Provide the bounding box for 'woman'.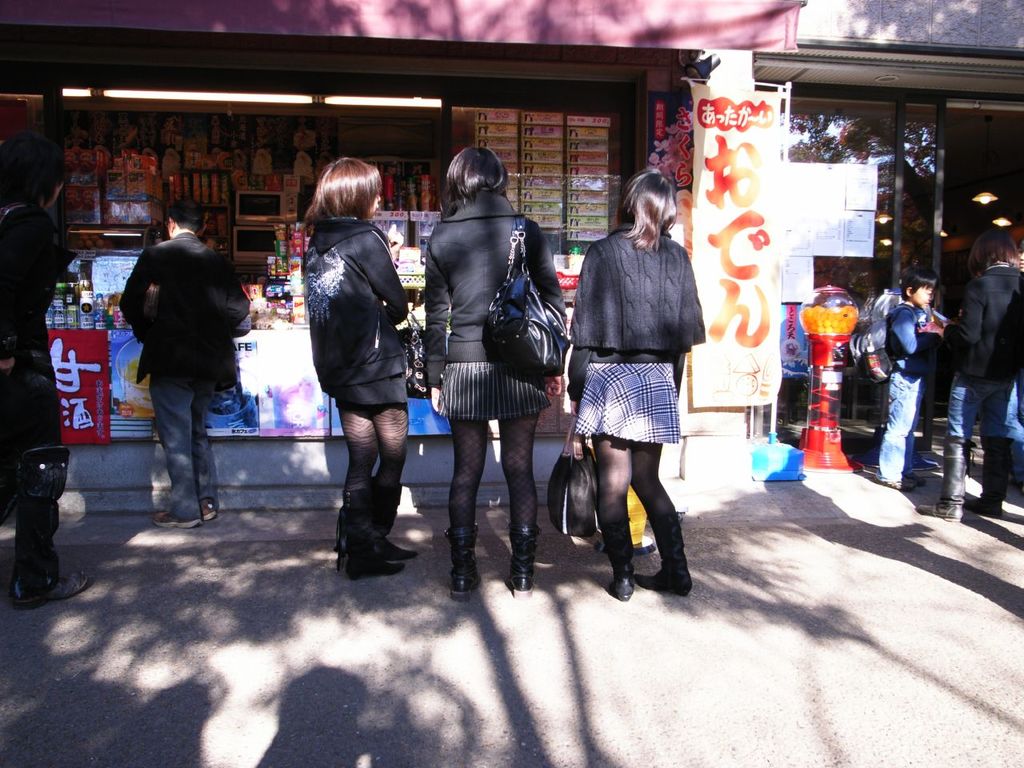
[565, 163, 702, 597].
